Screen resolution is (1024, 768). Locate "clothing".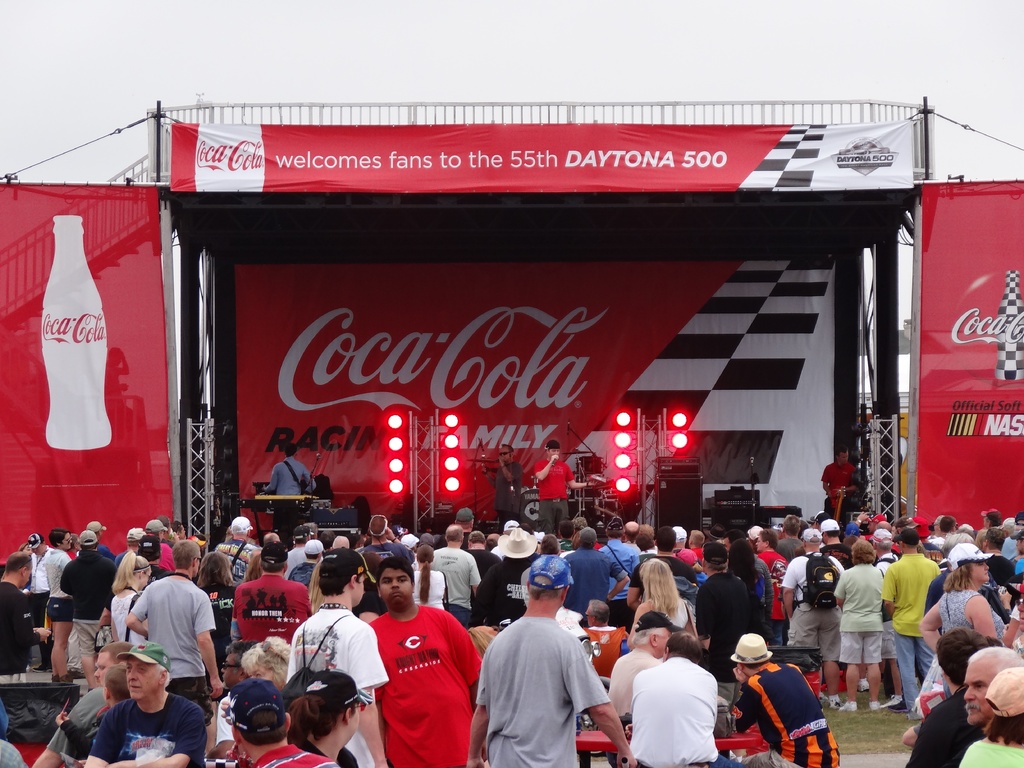
locate(880, 550, 957, 711).
